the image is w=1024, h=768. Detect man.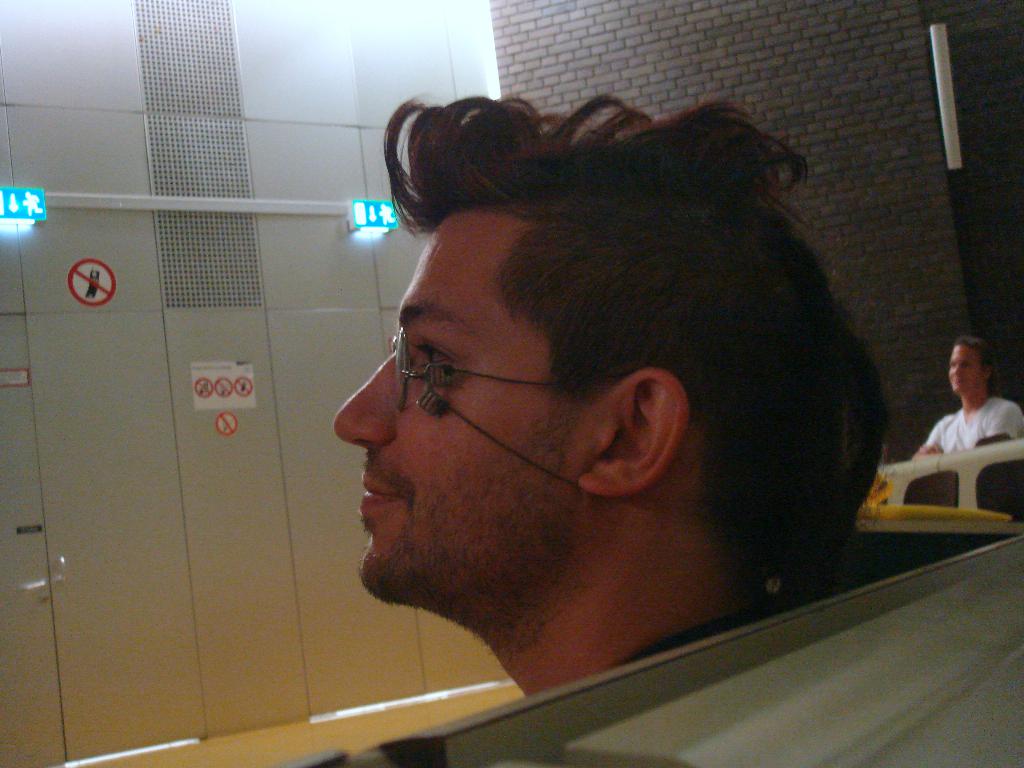
Detection: (911,340,1023,455).
